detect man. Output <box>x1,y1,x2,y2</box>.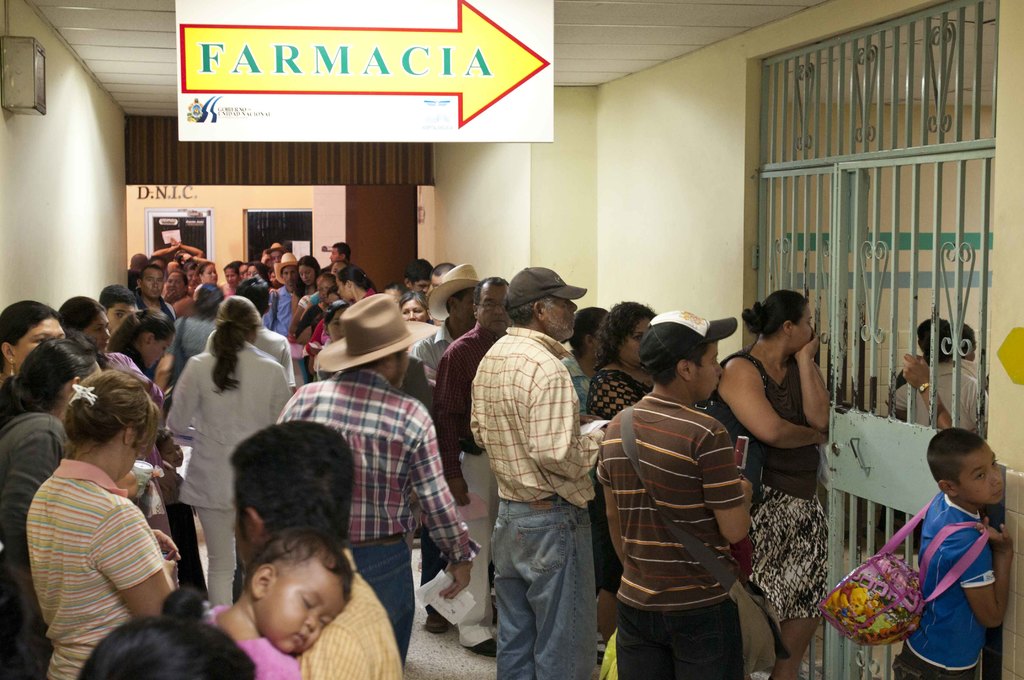
<box>596,314,792,678</box>.
